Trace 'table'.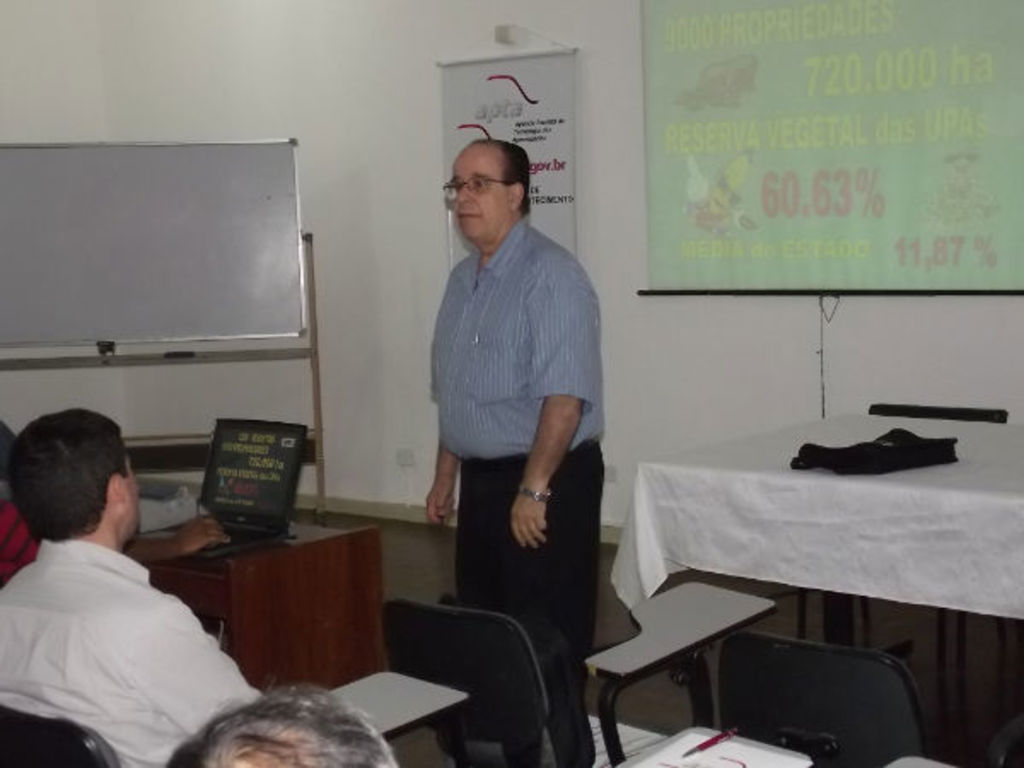
Traced to [585, 416, 1004, 741].
